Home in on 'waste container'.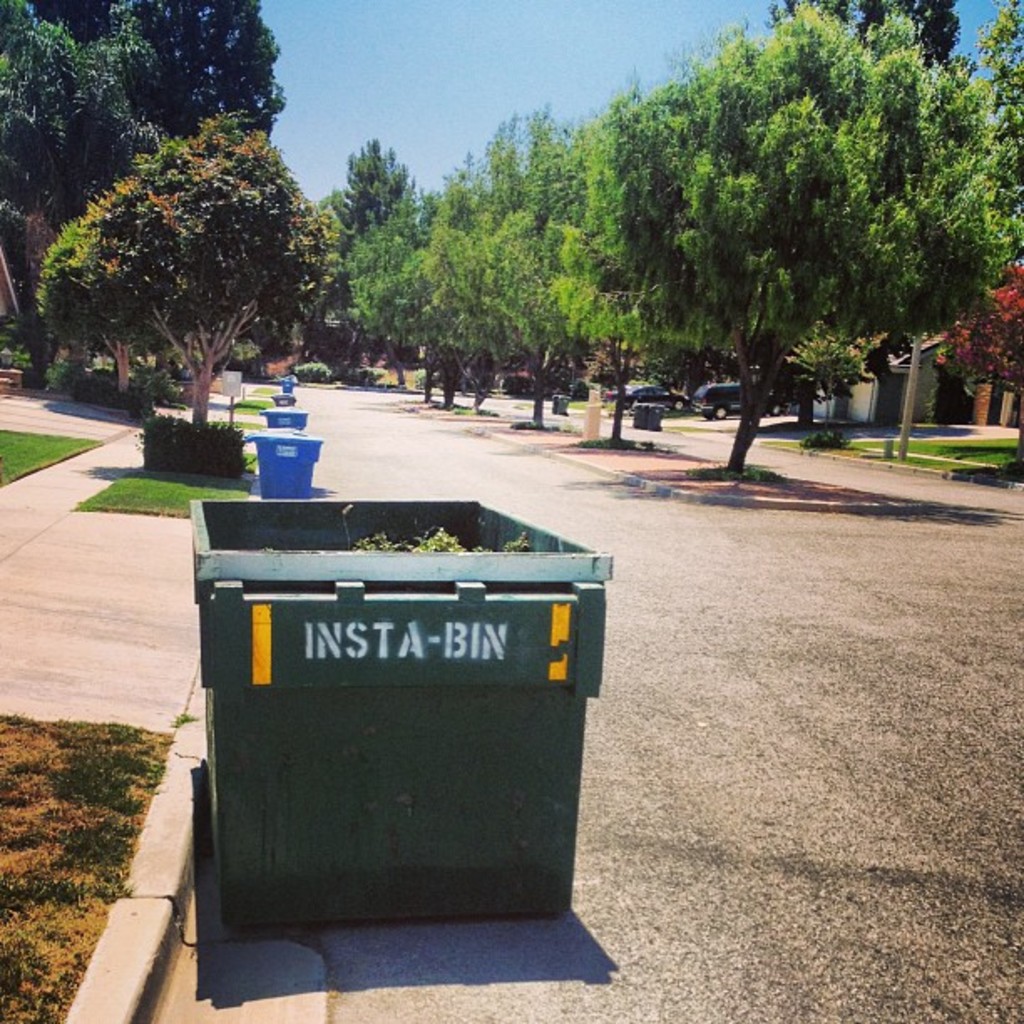
Homed in at crop(199, 552, 609, 984).
